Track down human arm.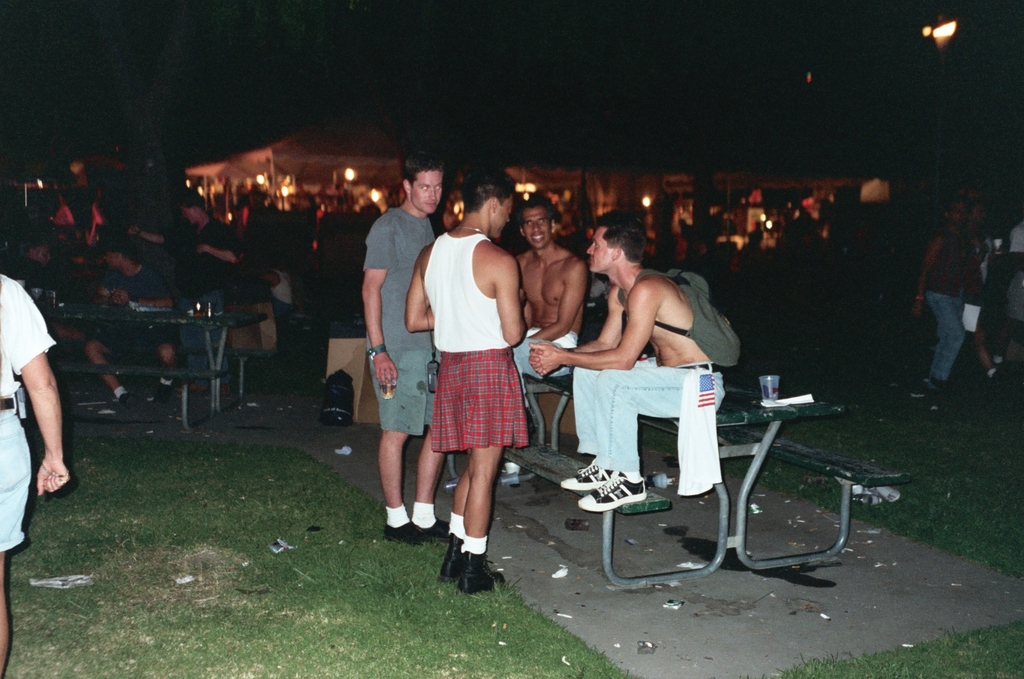
Tracked to bbox=(359, 213, 395, 392).
